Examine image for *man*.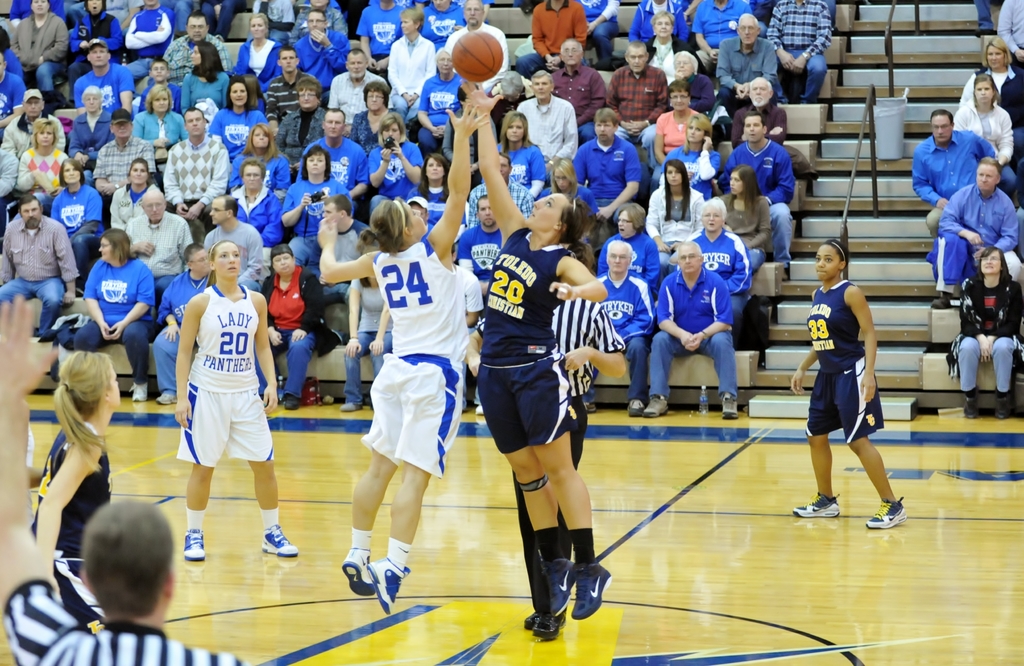
Examination result: <region>303, 96, 380, 179</region>.
